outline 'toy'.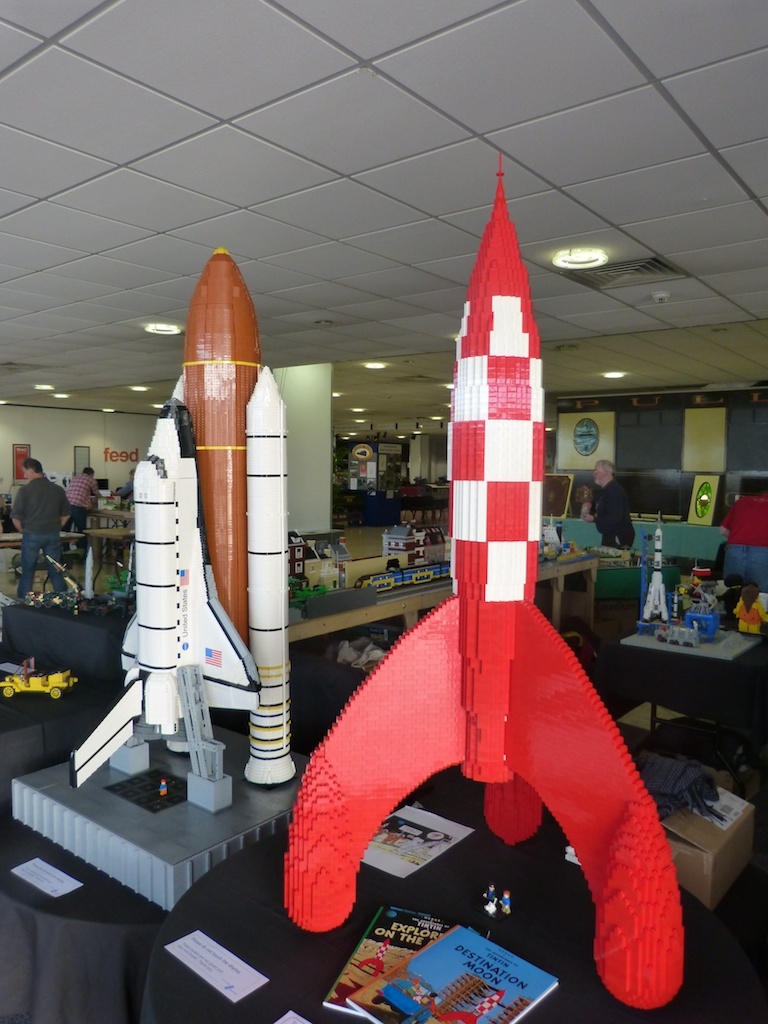
Outline: 0,659,77,696.
